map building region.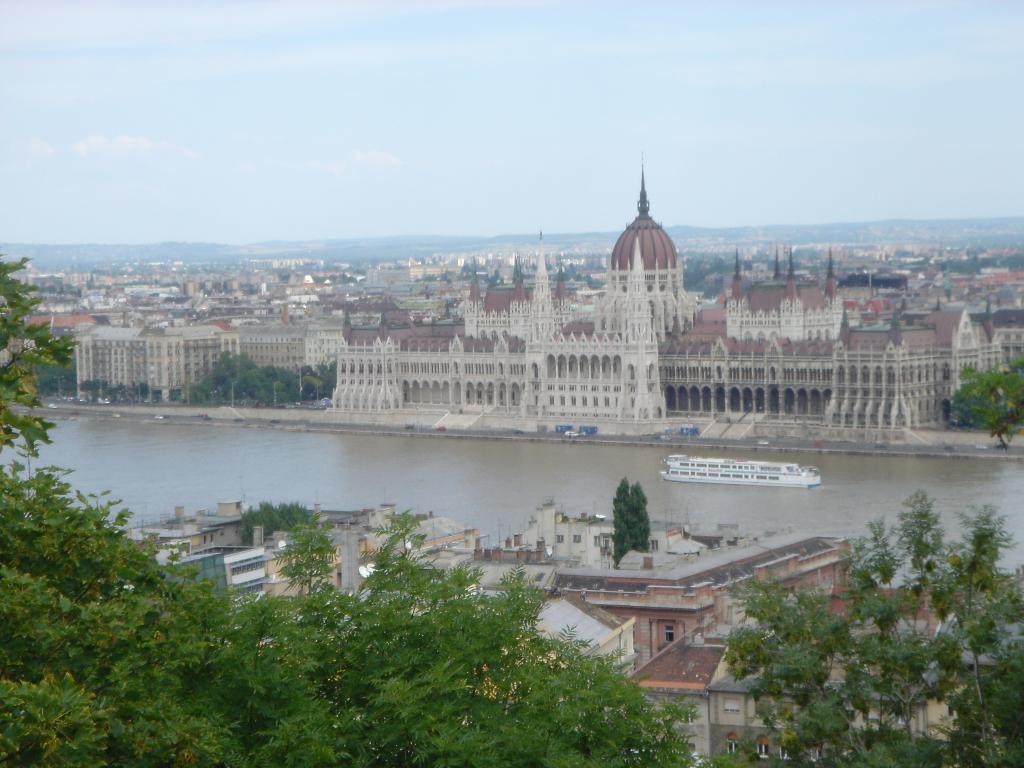
Mapped to bbox(80, 327, 236, 403).
